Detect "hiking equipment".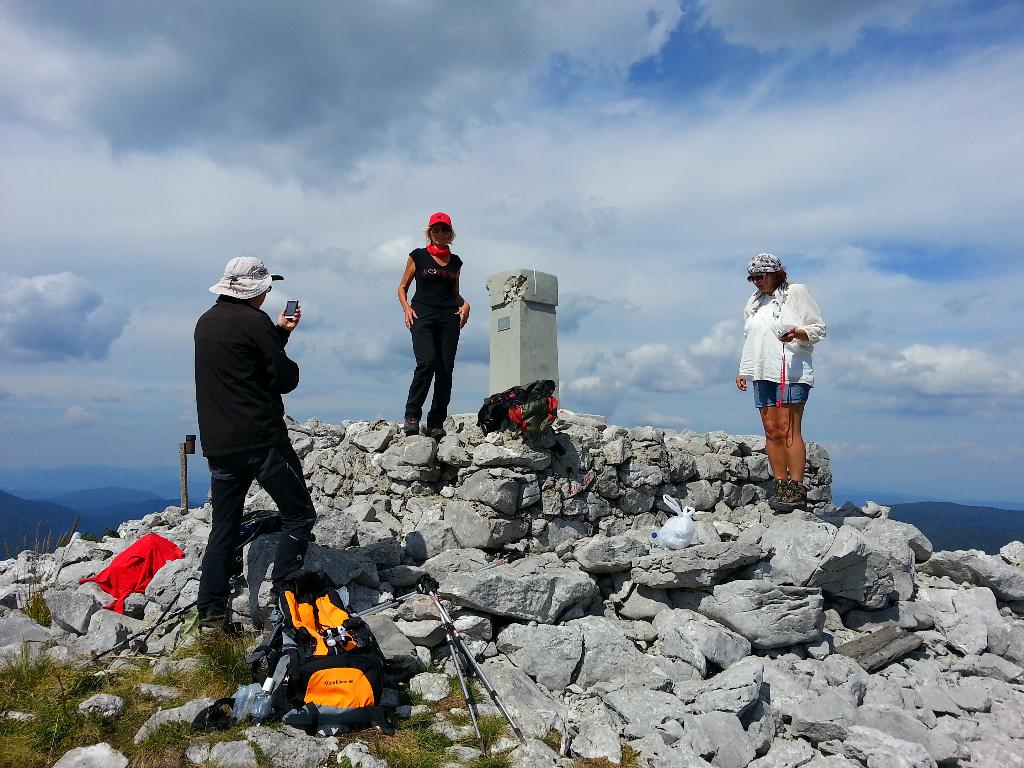
Detected at {"left": 248, "top": 566, "right": 399, "bottom": 736}.
